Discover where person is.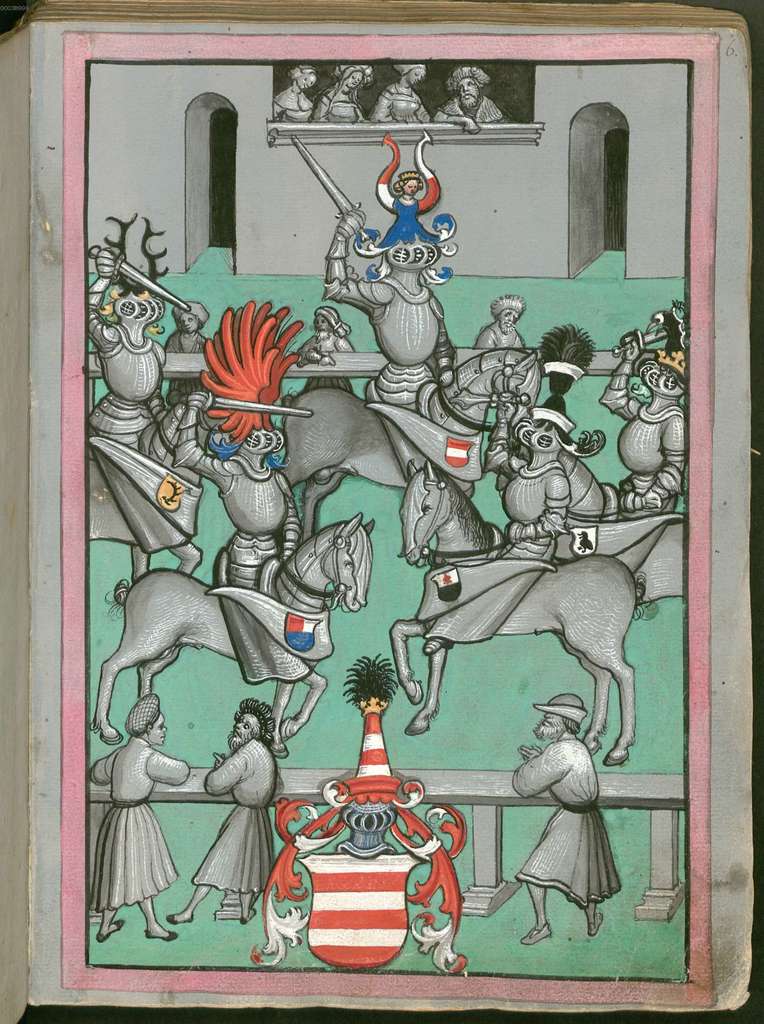
Discovered at (x1=183, y1=696, x2=281, y2=922).
